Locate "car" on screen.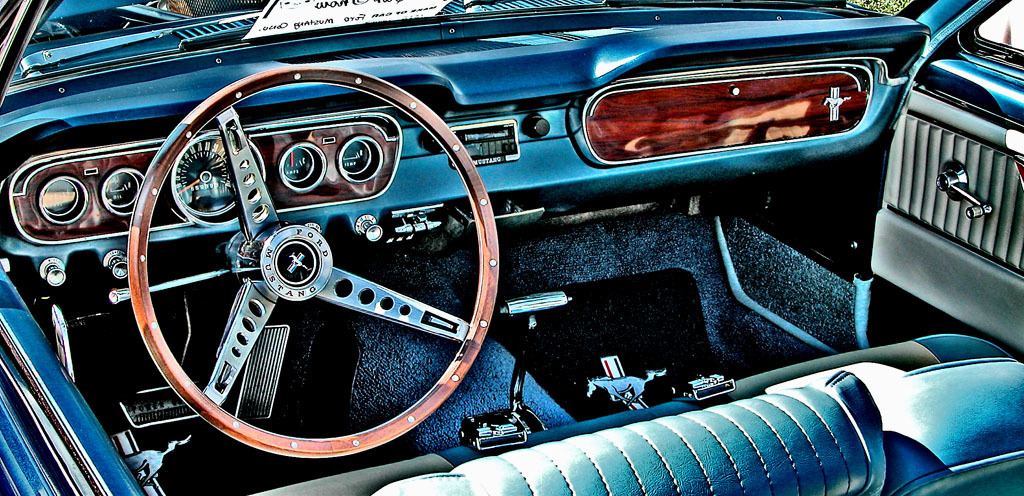
On screen at [0,0,1023,495].
